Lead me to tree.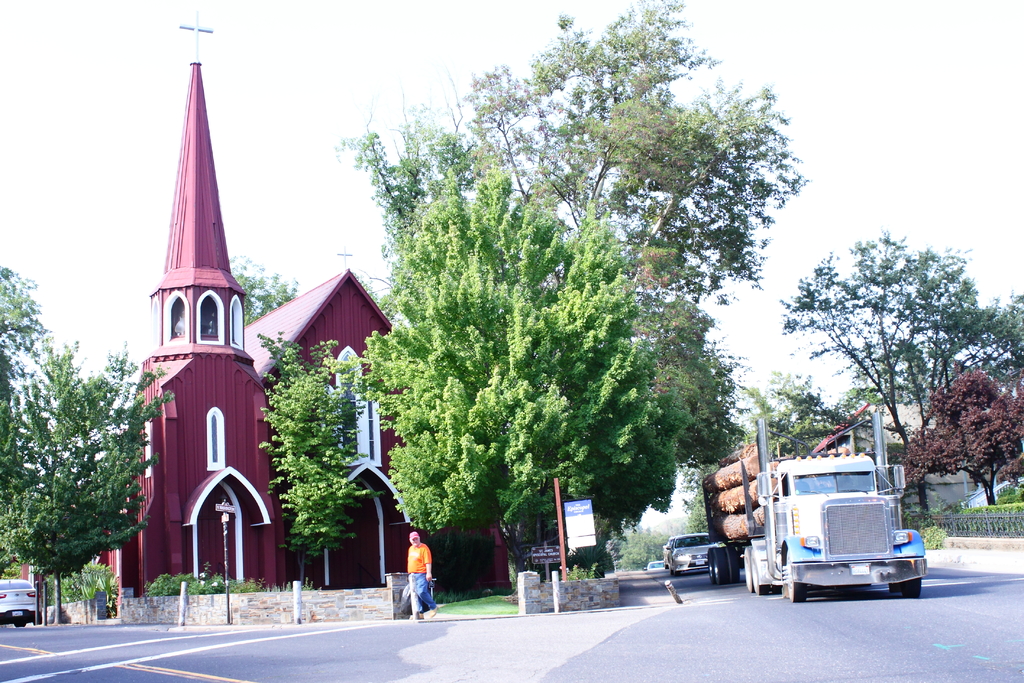
Lead to locate(372, 154, 688, 564).
